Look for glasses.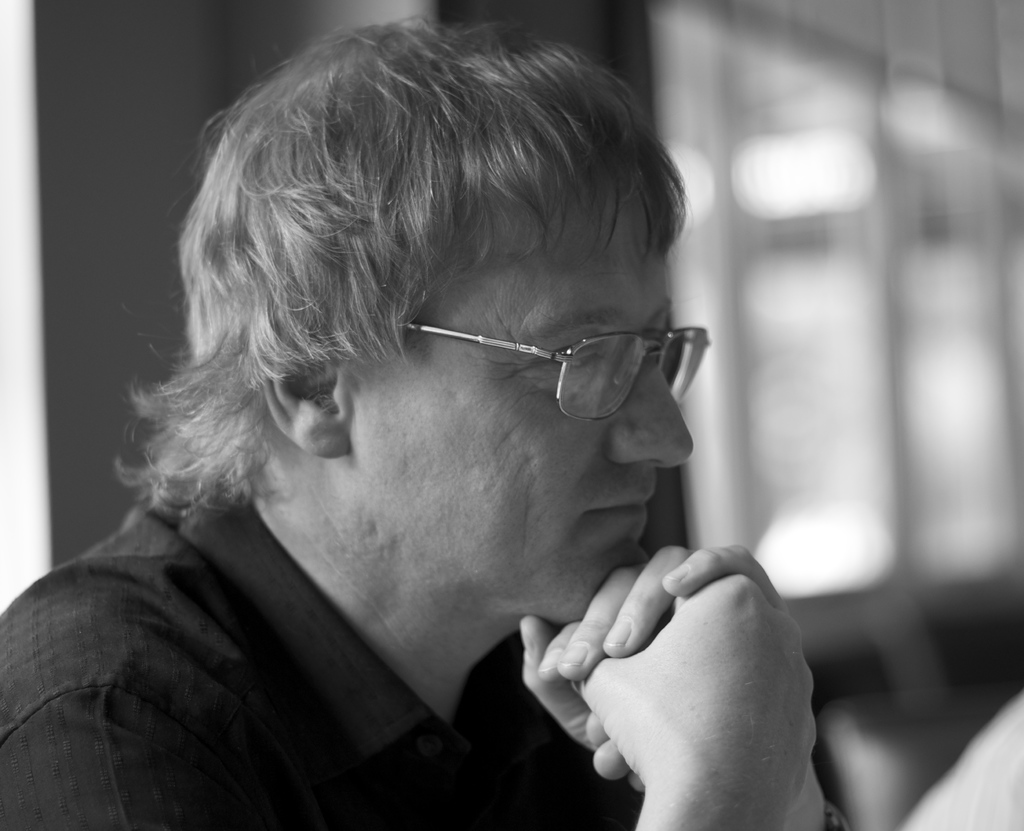
Found: <region>383, 306, 717, 440</region>.
